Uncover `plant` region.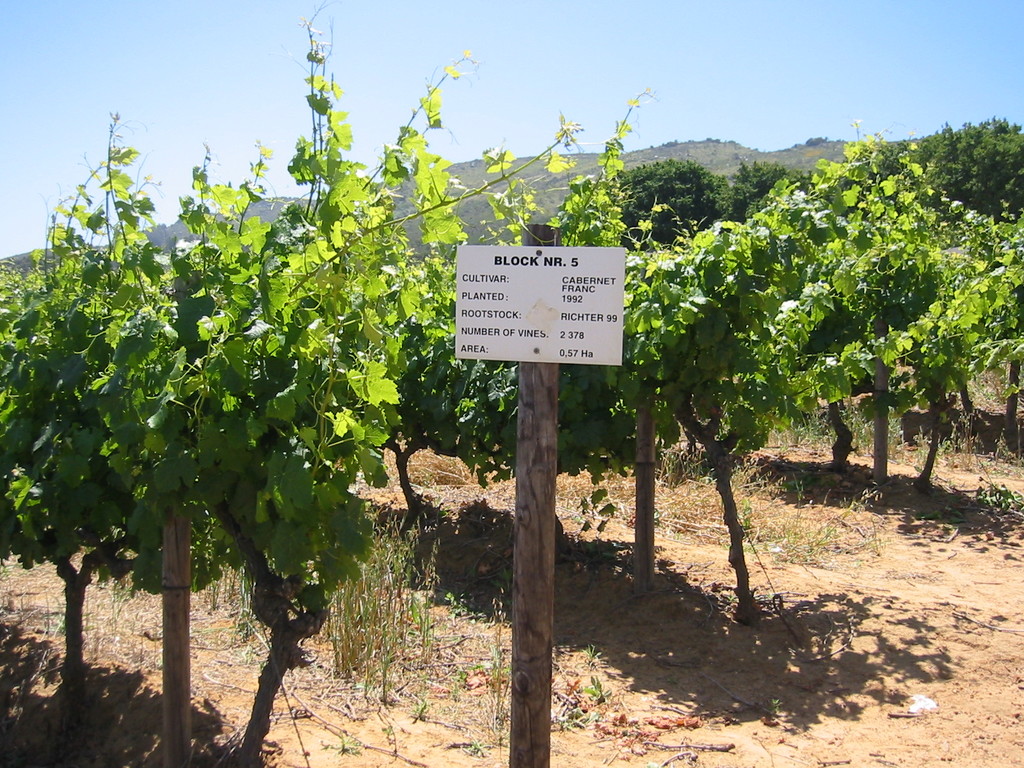
Uncovered: [x1=556, y1=697, x2=583, y2=732].
